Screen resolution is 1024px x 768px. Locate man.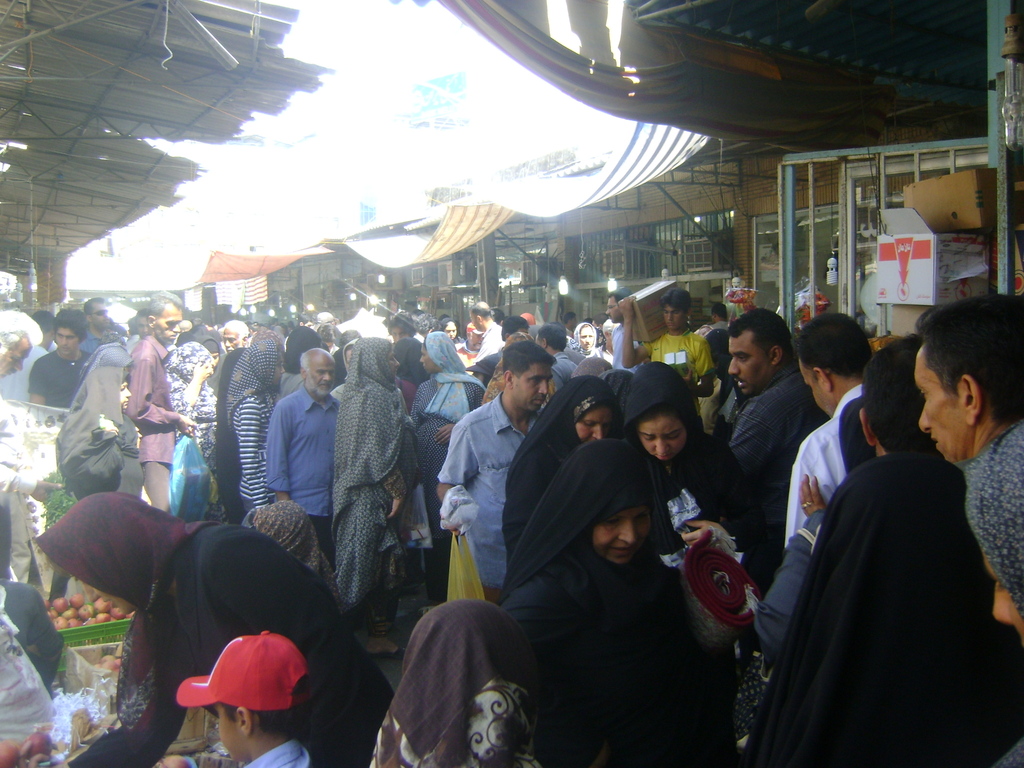
left=31, top=305, right=92, bottom=406.
